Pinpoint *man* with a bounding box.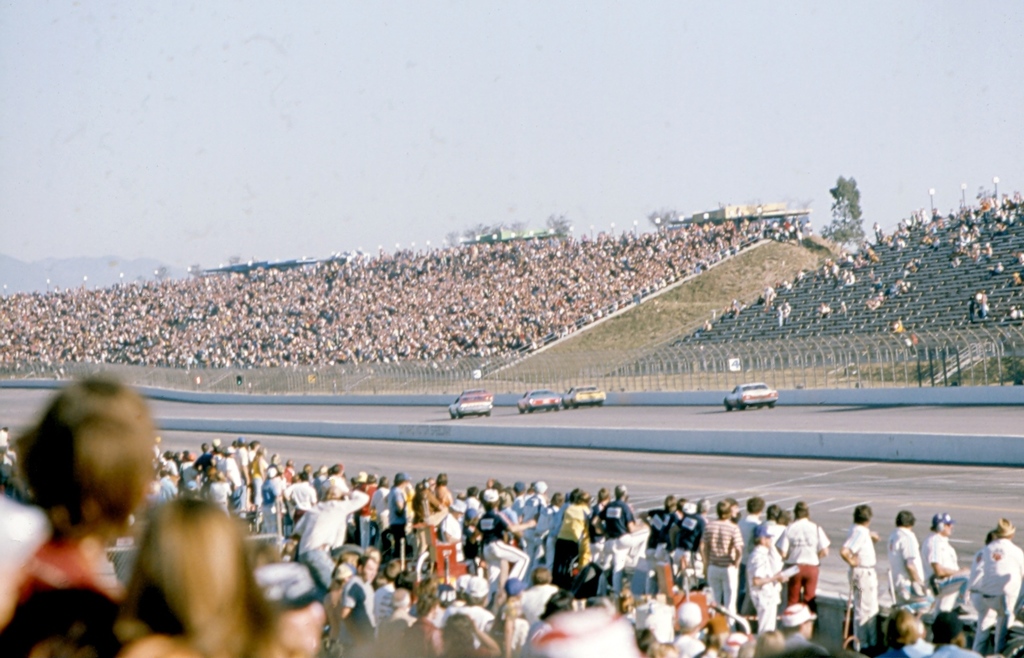
x1=586, y1=481, x2=643, y2=602.
